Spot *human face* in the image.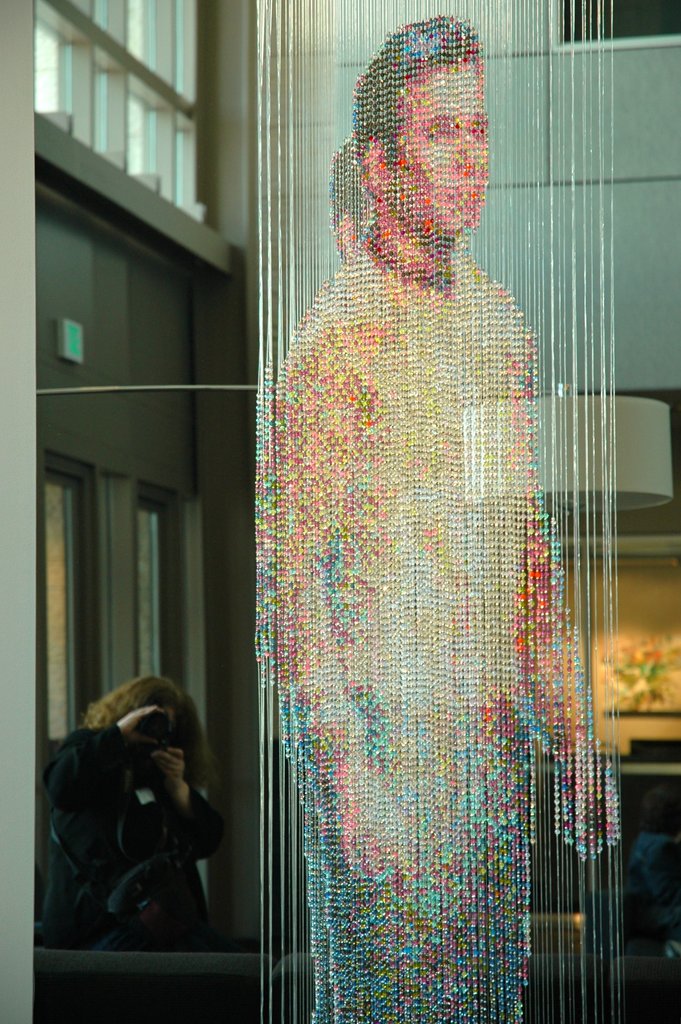
*human face* found at <box>368,56,502,240</box>.
